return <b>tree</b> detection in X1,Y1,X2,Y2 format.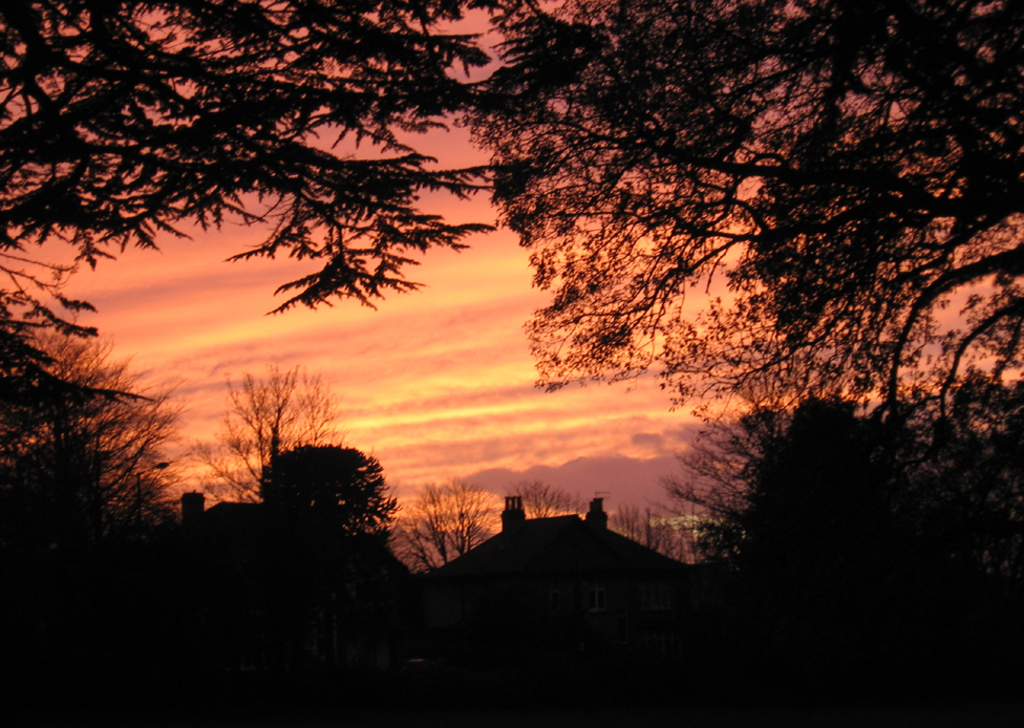
644,390,1023,614.
